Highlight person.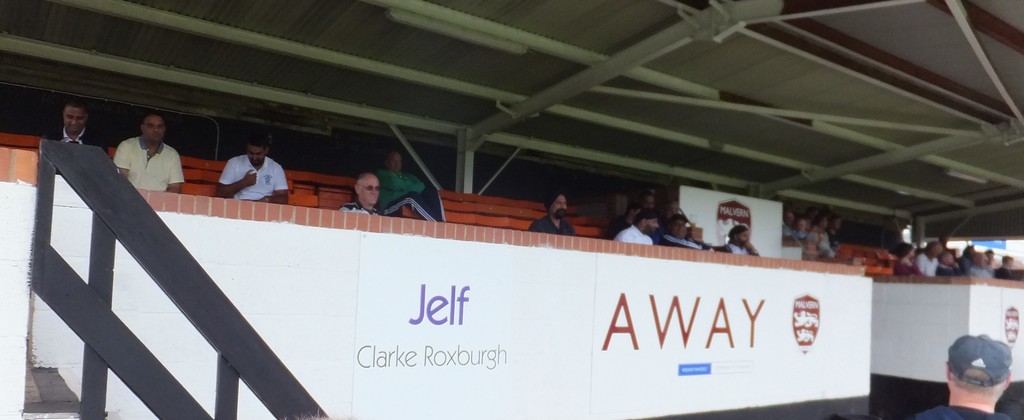
Highlighted region: box=[114, 110, 184, 194].
